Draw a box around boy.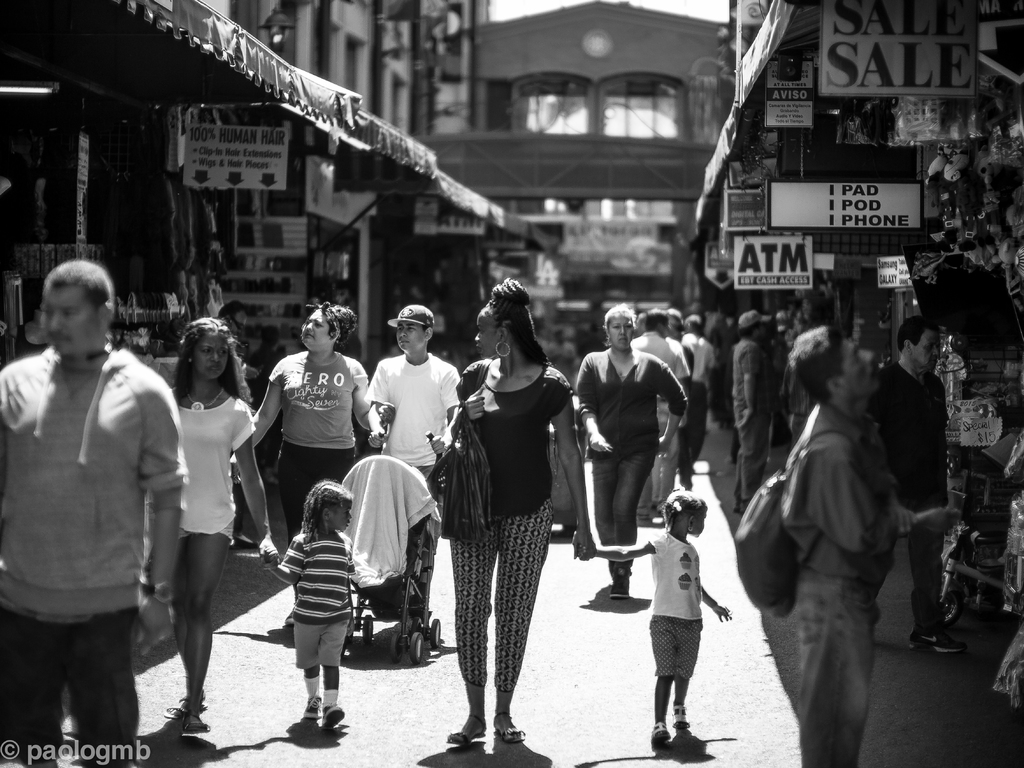
bbox(362, 295, 472, 513).
